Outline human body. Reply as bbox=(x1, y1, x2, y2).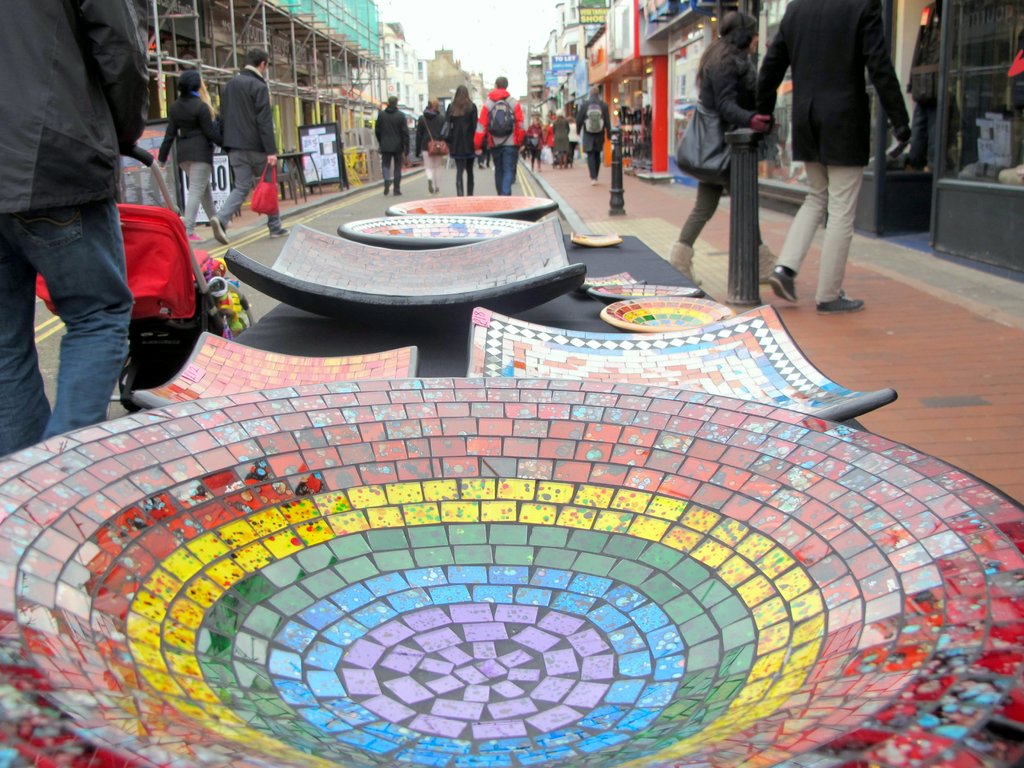
bbox=(550, 104, 573, 170).
